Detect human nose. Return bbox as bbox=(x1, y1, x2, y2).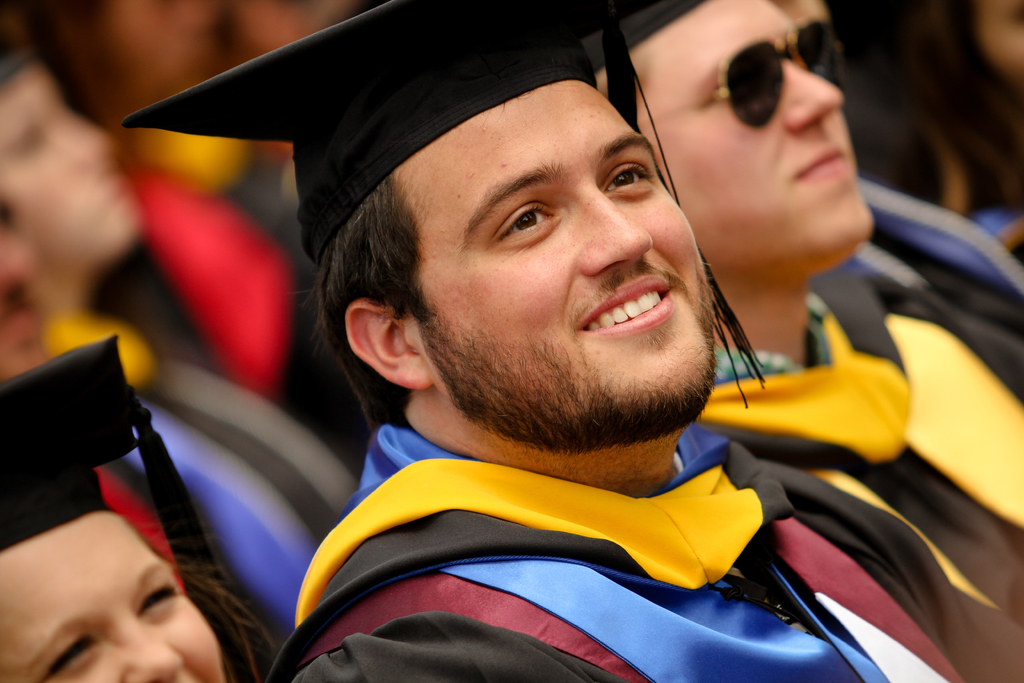
bbox=(573, 177, 652, 276).
